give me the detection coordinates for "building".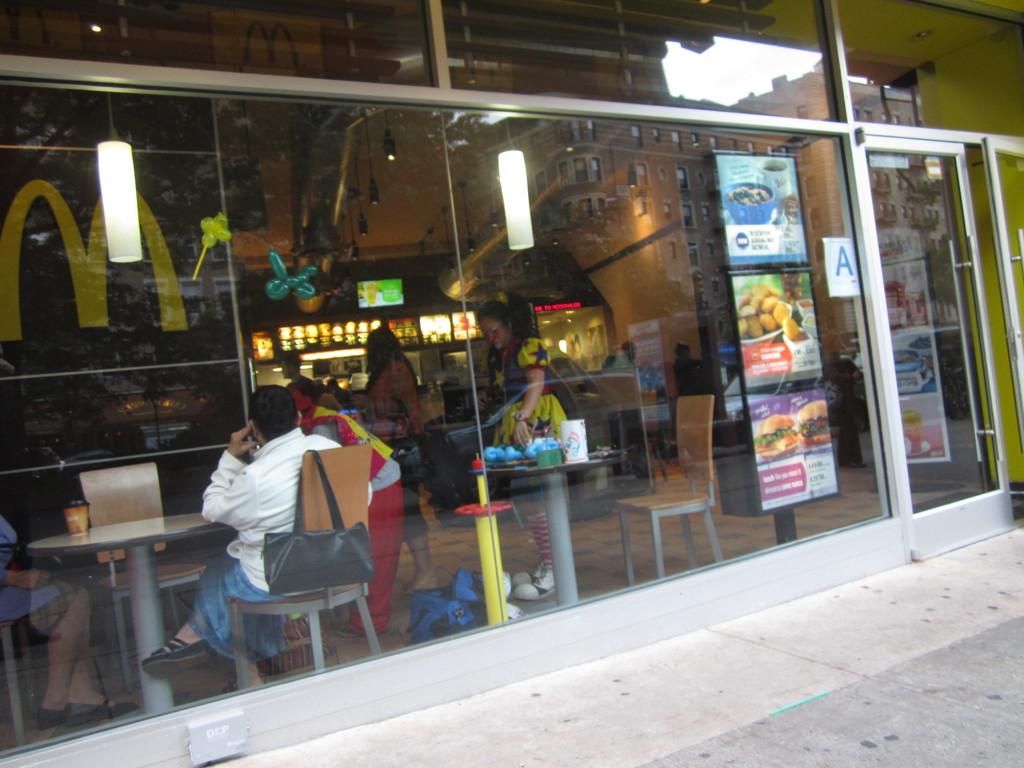
BBox(0, 0, 1023, 767).
